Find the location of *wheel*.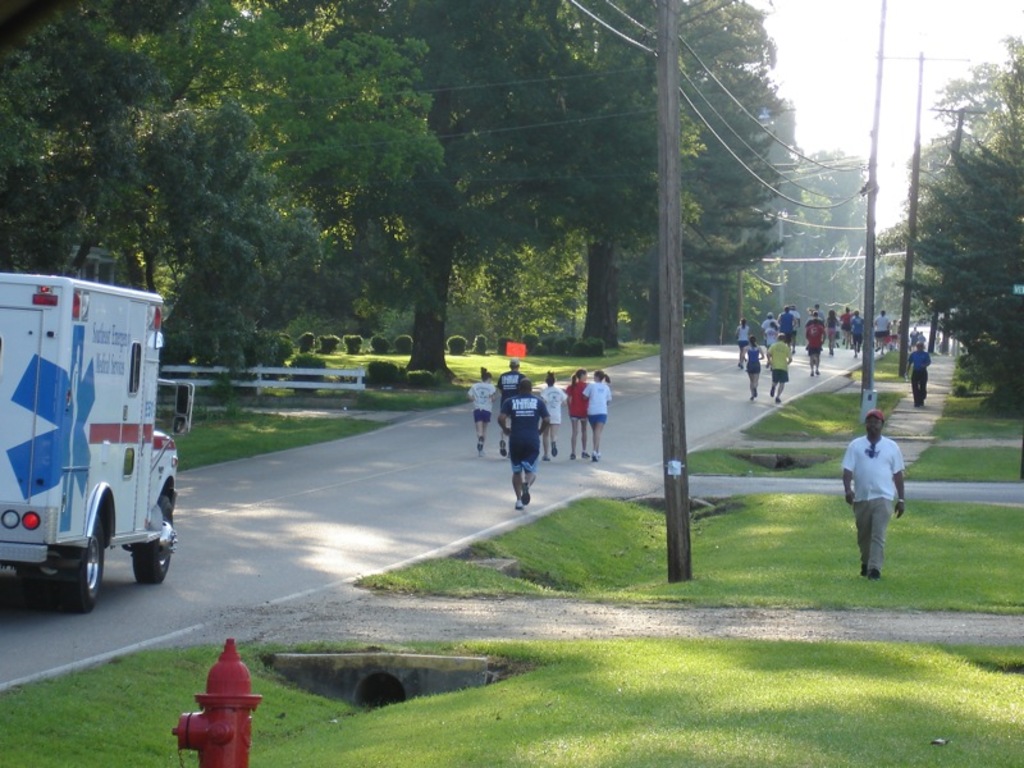
Location: 134,488,173,580.
